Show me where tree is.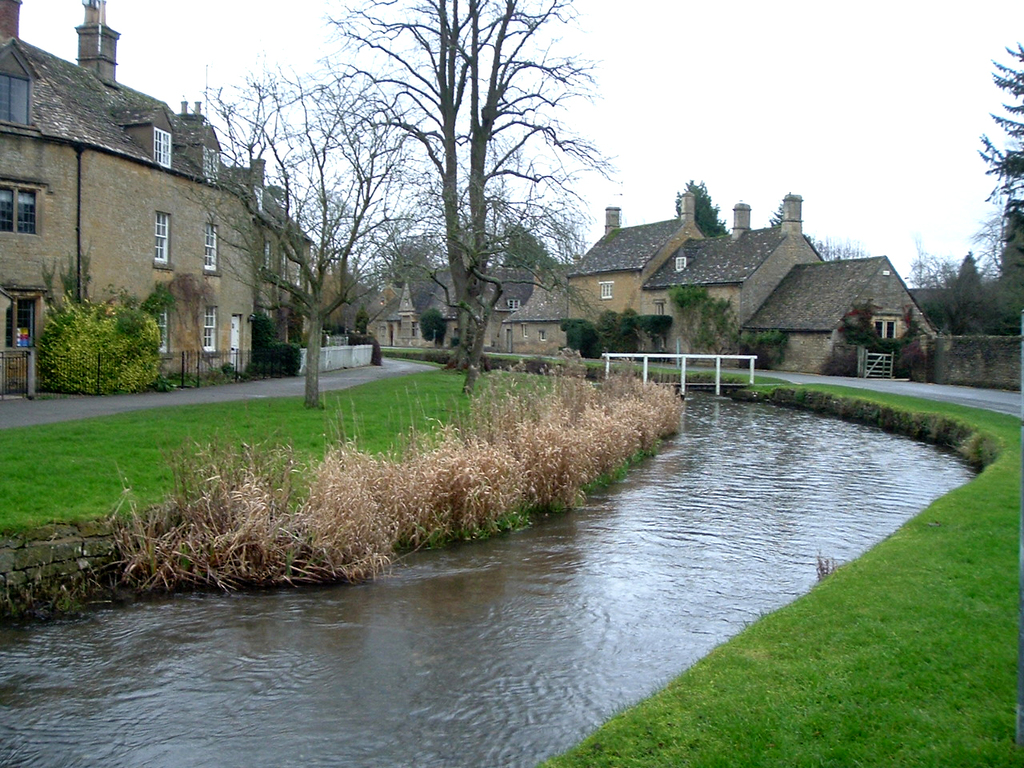
tree is at left=895, top=37, right=1023, bottom=337.
